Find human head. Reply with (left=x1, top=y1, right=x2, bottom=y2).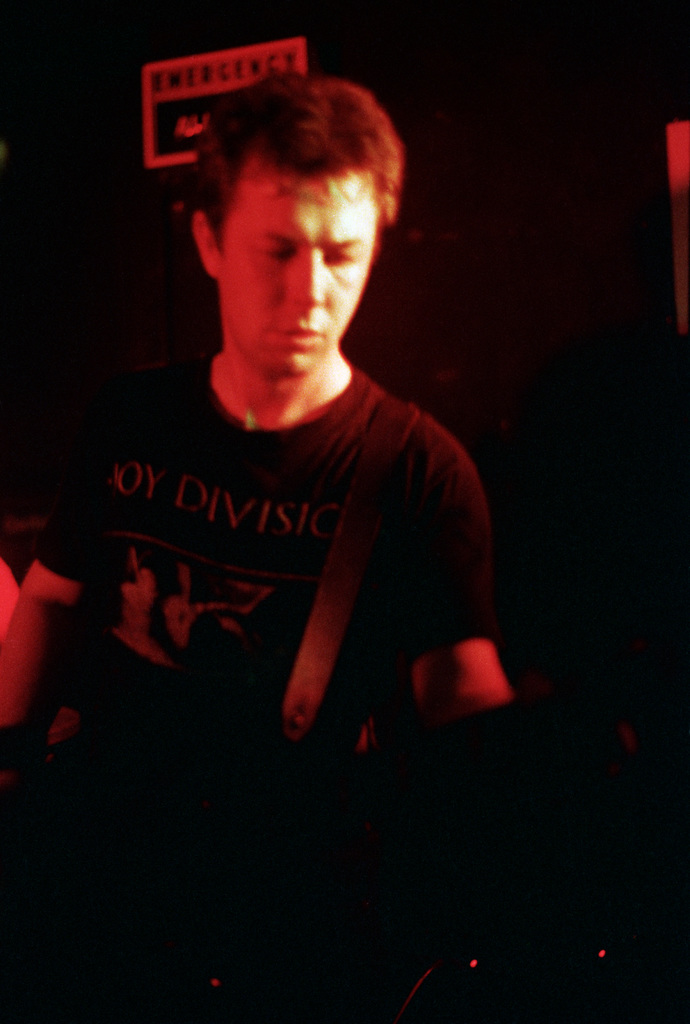
(left=186, top=66, right=413, bottom=361).
